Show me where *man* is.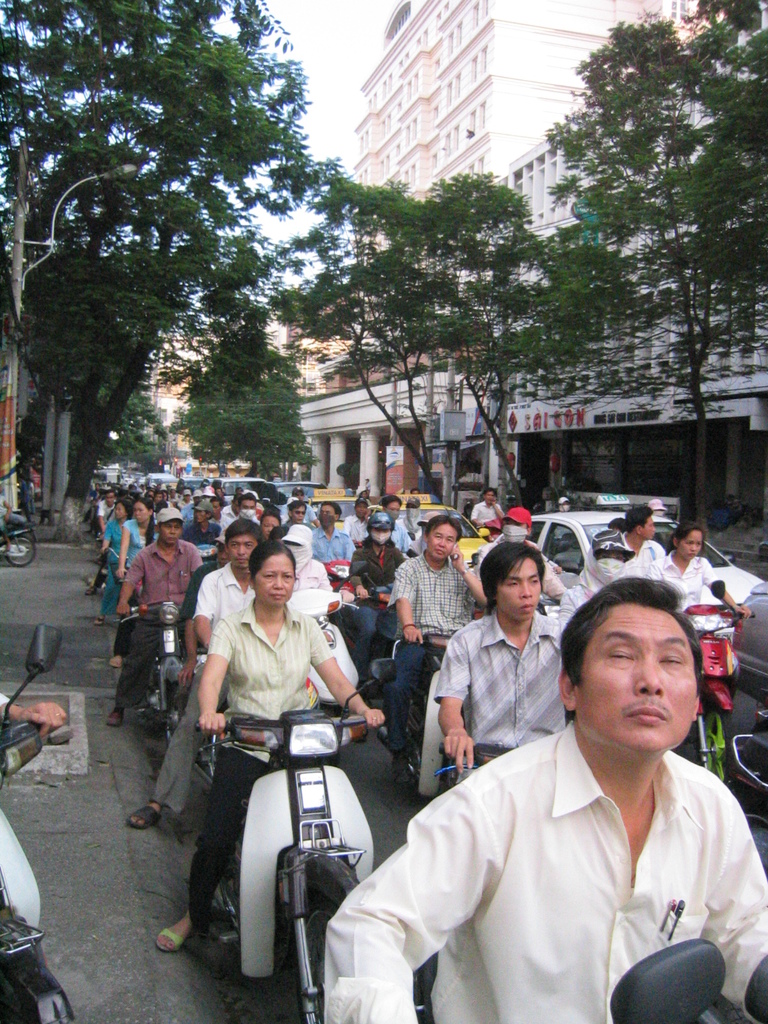
*man* is at pyautogui.locateOnScreen(373, 496, 413, 554).
